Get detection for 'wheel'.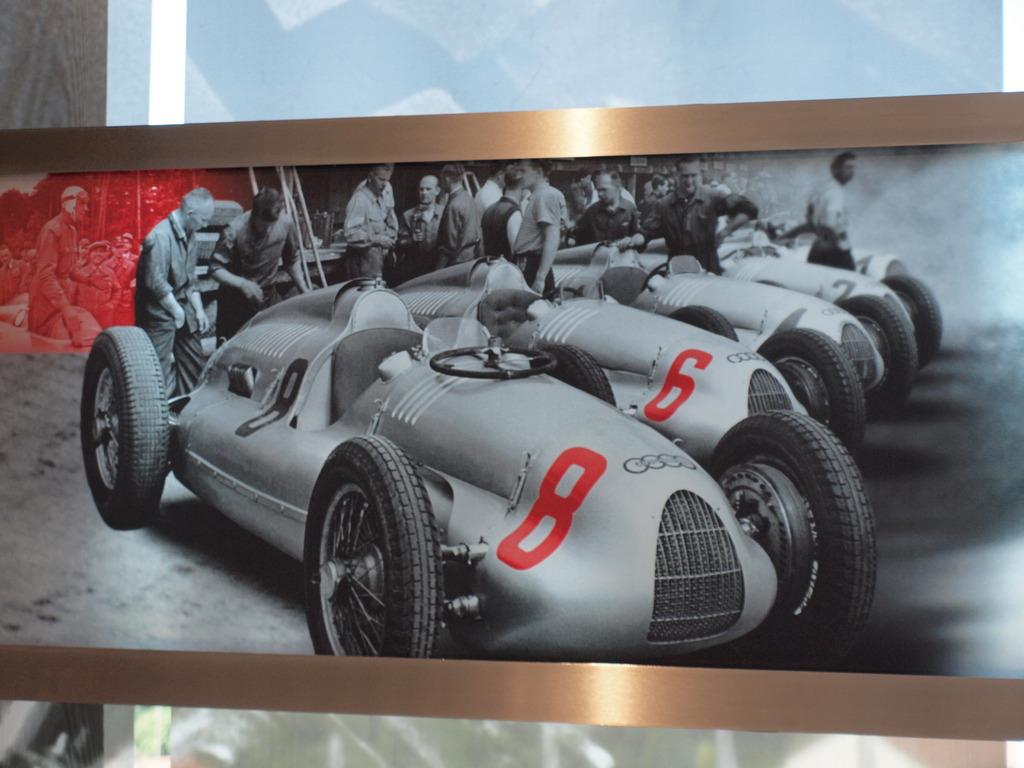
Detection: box=[530, 344, 616, 409].
